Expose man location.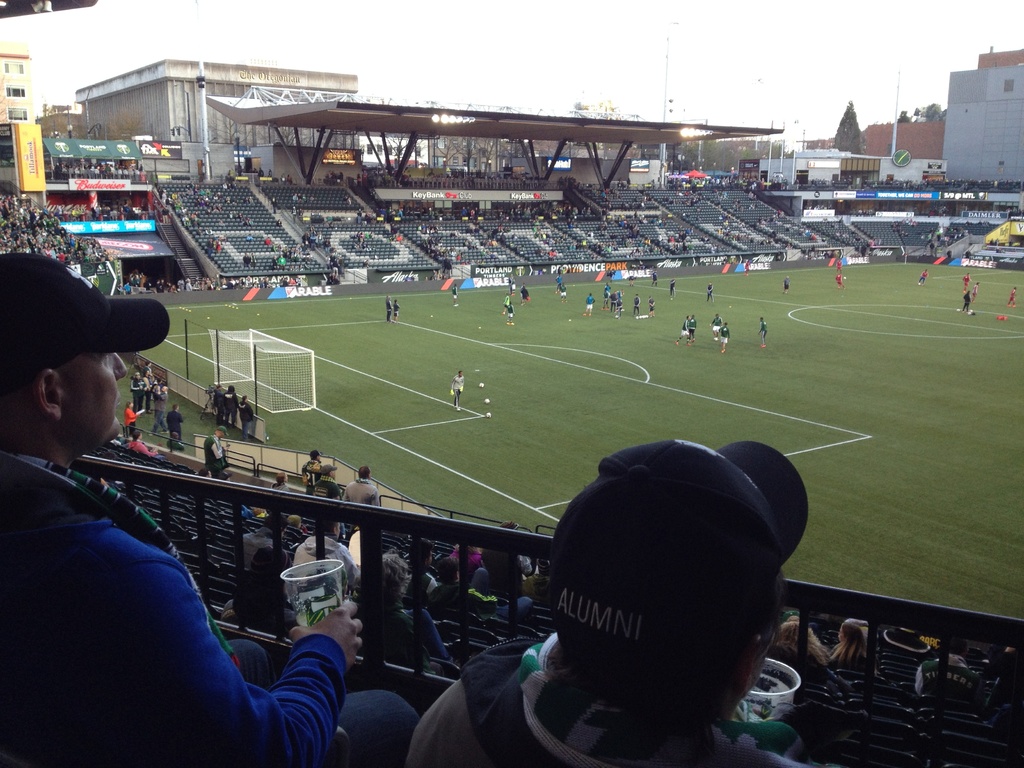
Exposed at 171:405:186:435.
